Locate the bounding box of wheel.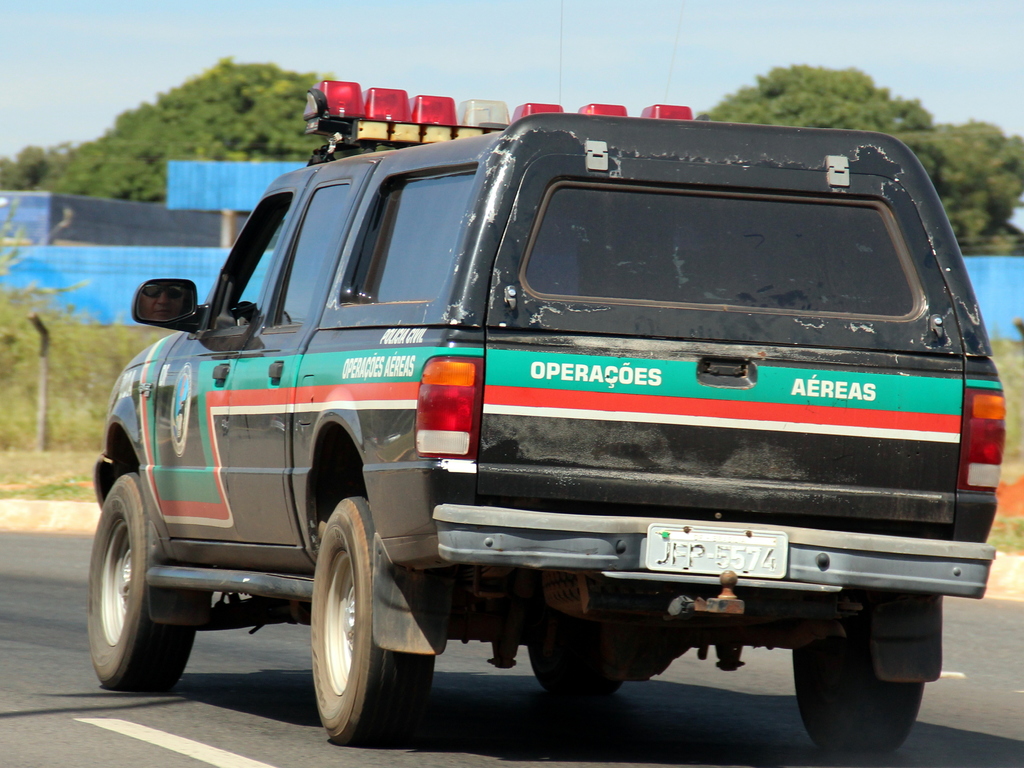
Bounding box: (88, 472, 197, 689).
